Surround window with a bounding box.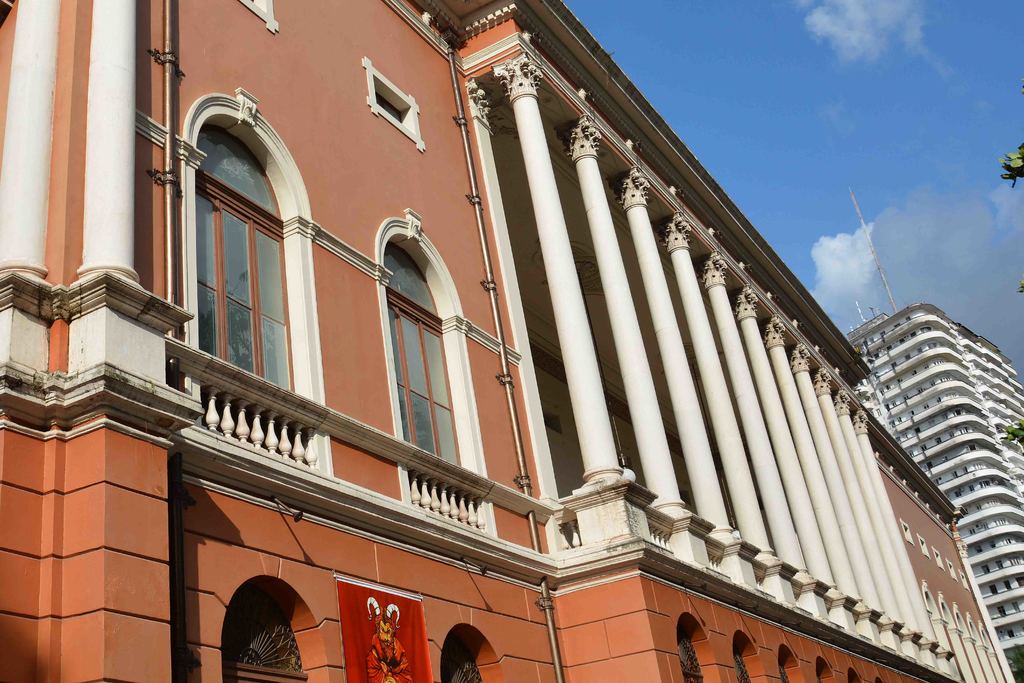
locate(918, 534, 929, 556).
